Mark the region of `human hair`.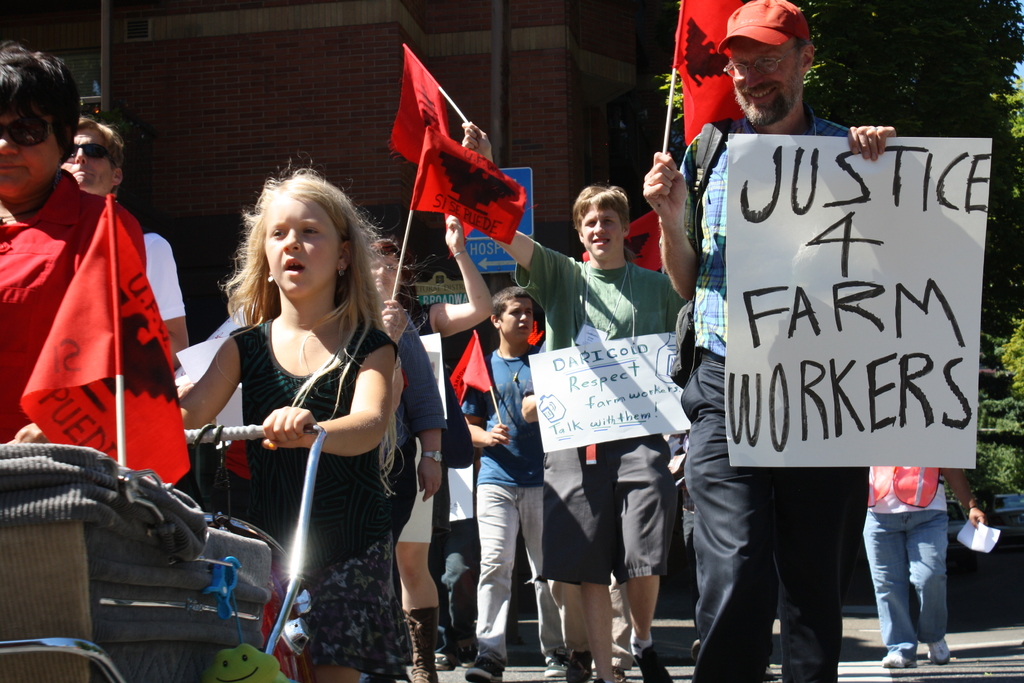
Region: Rect(495, 279, 524, 308).
